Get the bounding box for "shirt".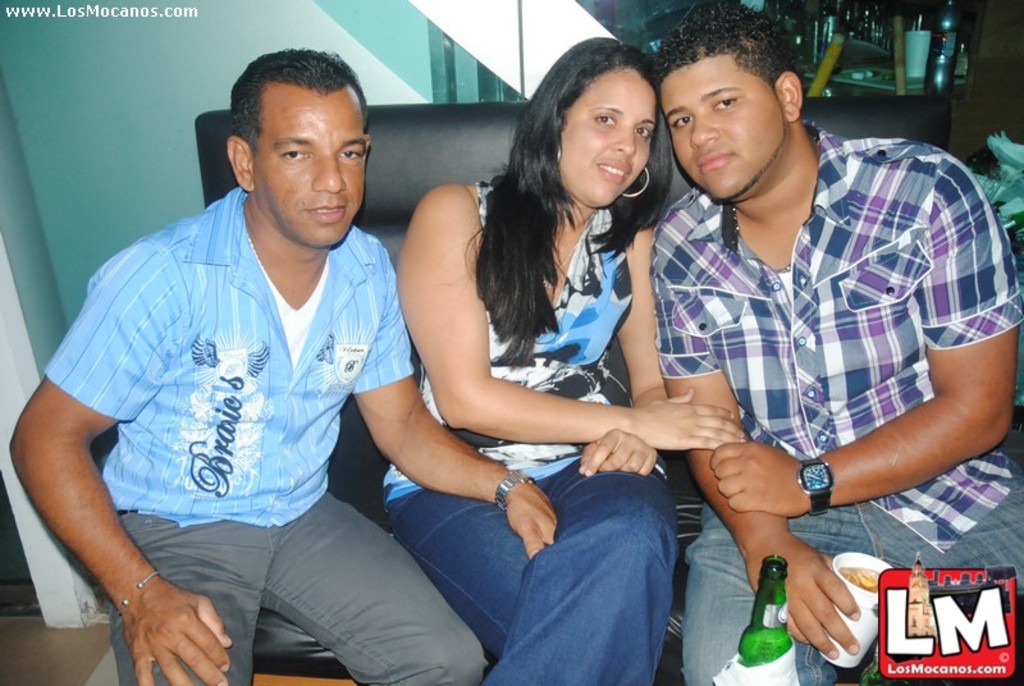
left=45, top=188, right=412, bottom=522.
